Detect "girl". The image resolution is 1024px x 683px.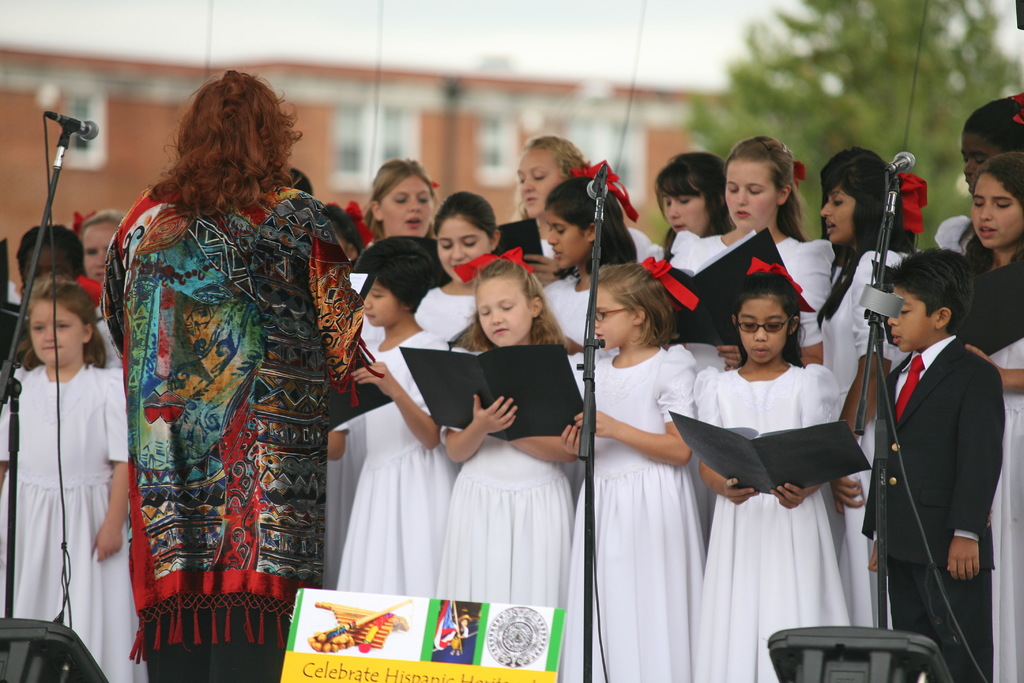
x1=652 y1=152 x2=732 y2=260.
